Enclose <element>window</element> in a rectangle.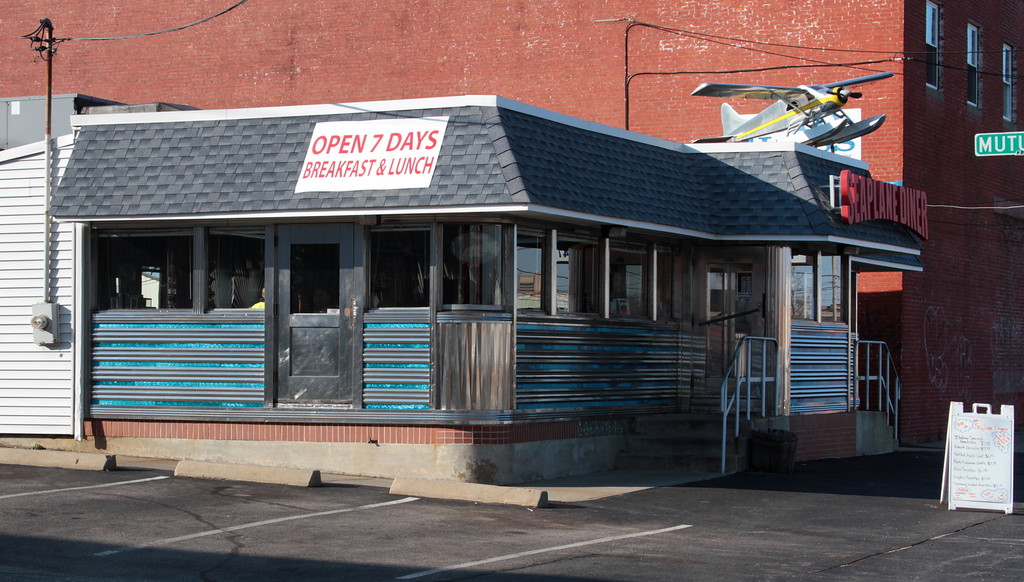
x1=123, y1=226, x2=193, y2=320.
